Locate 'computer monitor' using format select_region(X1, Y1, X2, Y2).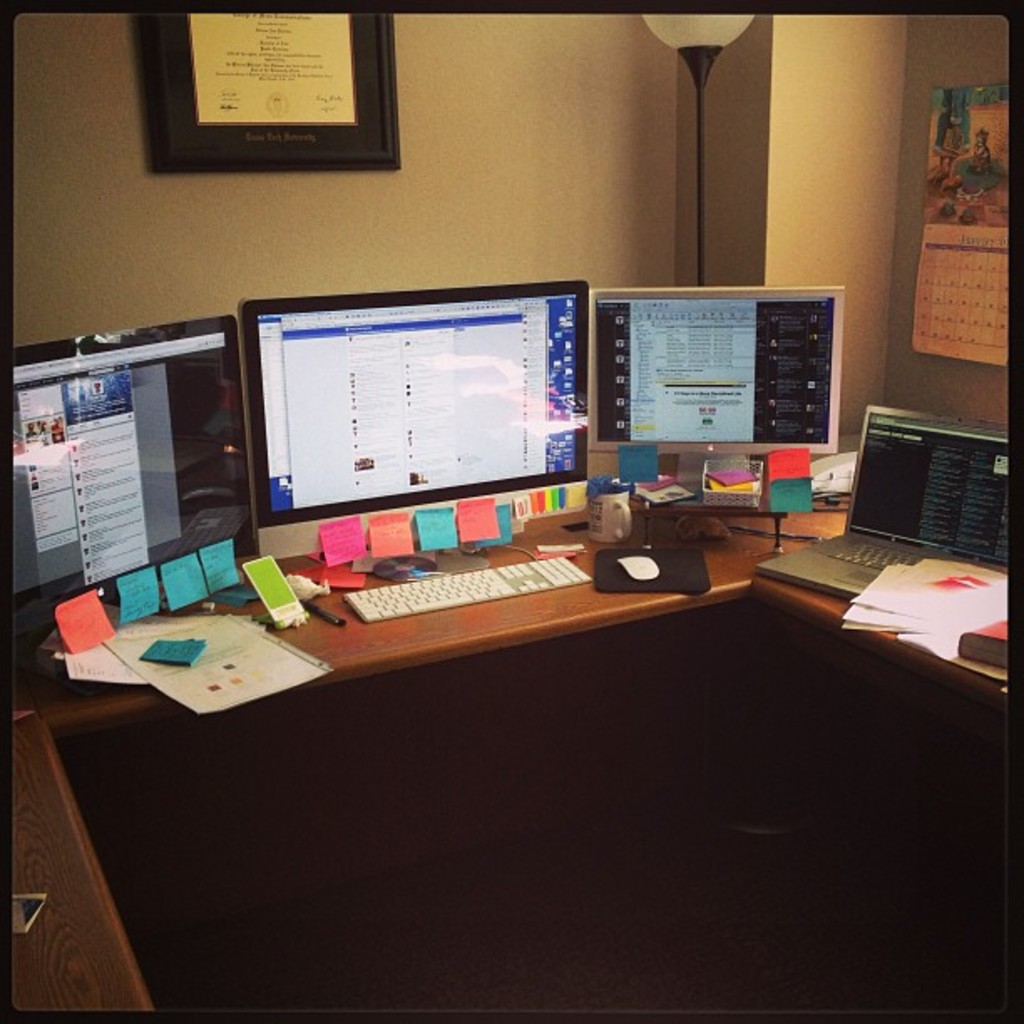
select_region(10, 345, 258, 626).
